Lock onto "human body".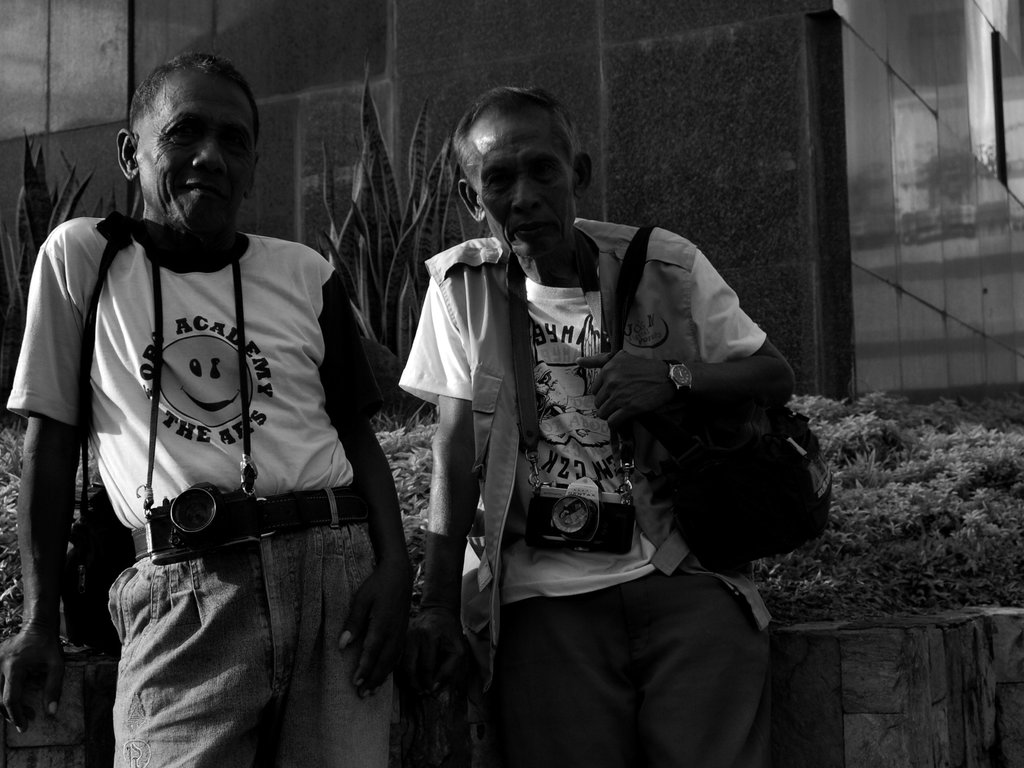
Locked: left=0, top=204, right=418, bottom=767.
